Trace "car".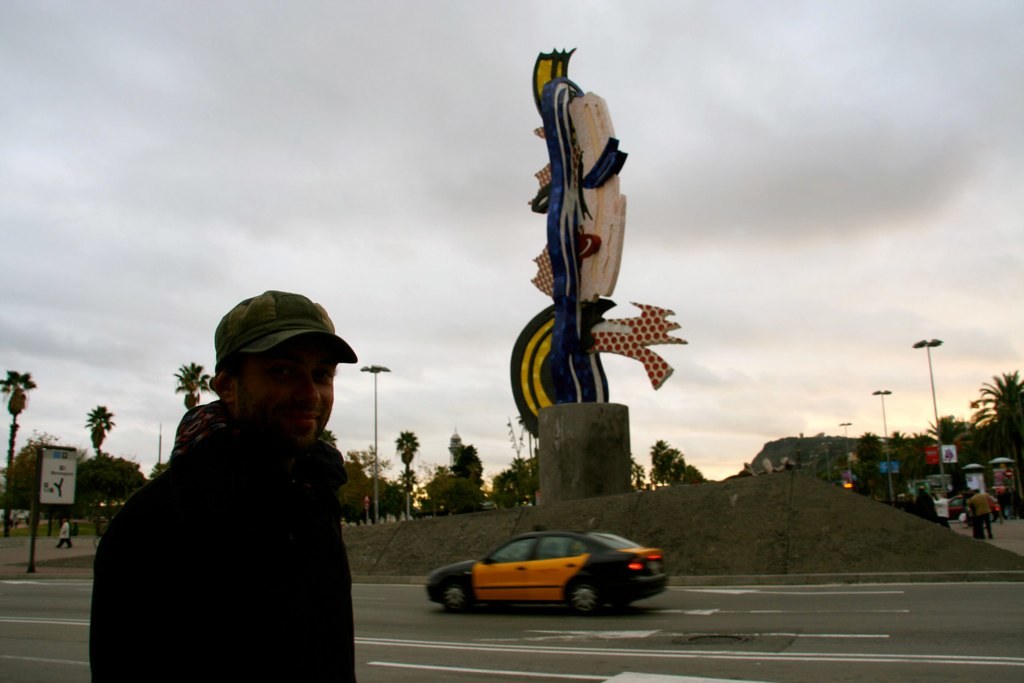
Traced to {"left": 429, "top": 523, "right": 683, "bottom": 623}.
